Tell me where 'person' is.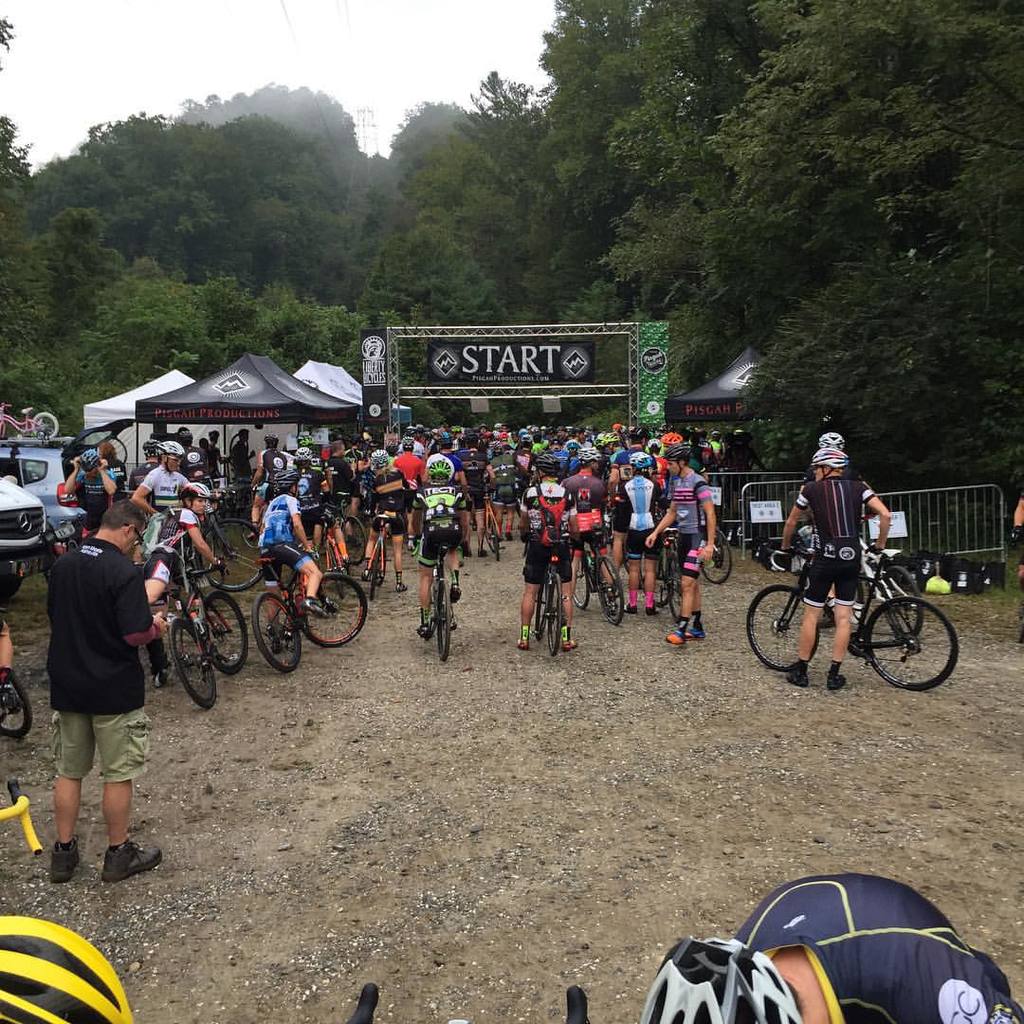
'person' is at select_region(780, 442, 930, 702).
